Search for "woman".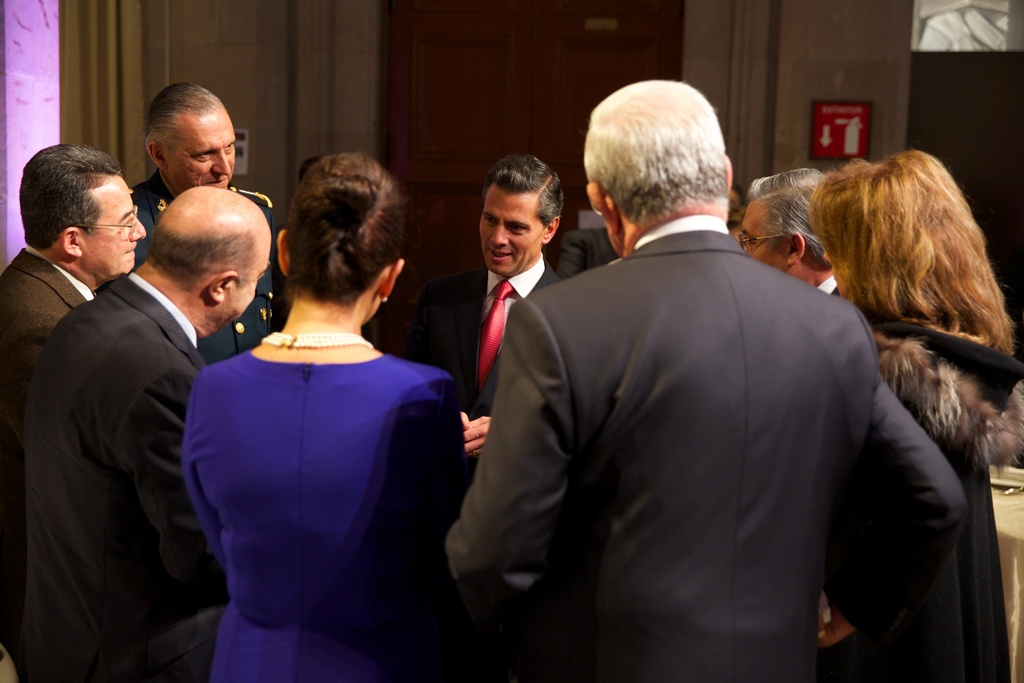
Found at [169,185,442,664].
